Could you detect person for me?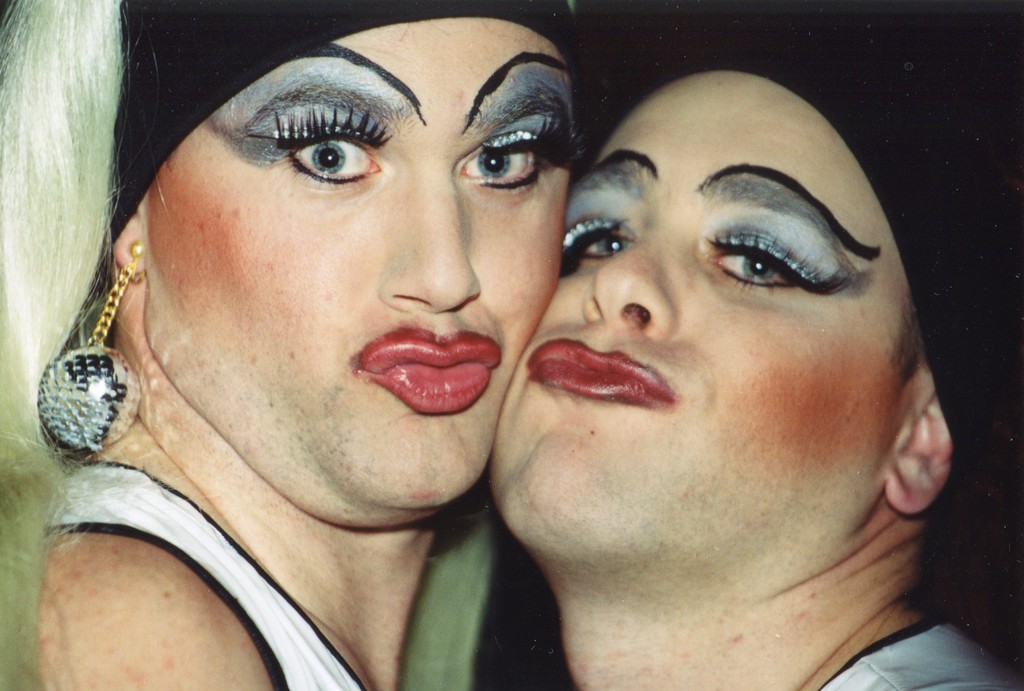
Detection result: bbox=[477, 0, 1023, 690].
